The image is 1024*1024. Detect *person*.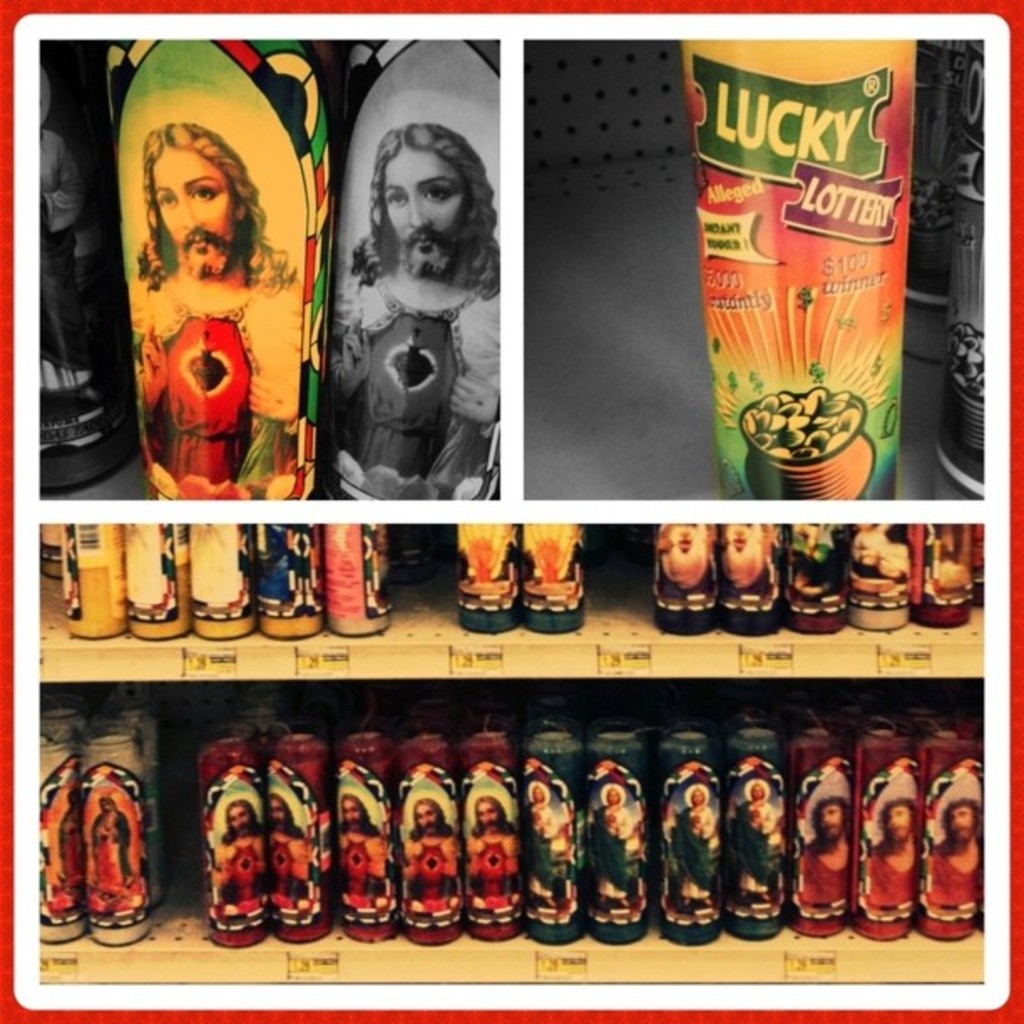
Detection: bbox=(467, 795, 522, 924).
